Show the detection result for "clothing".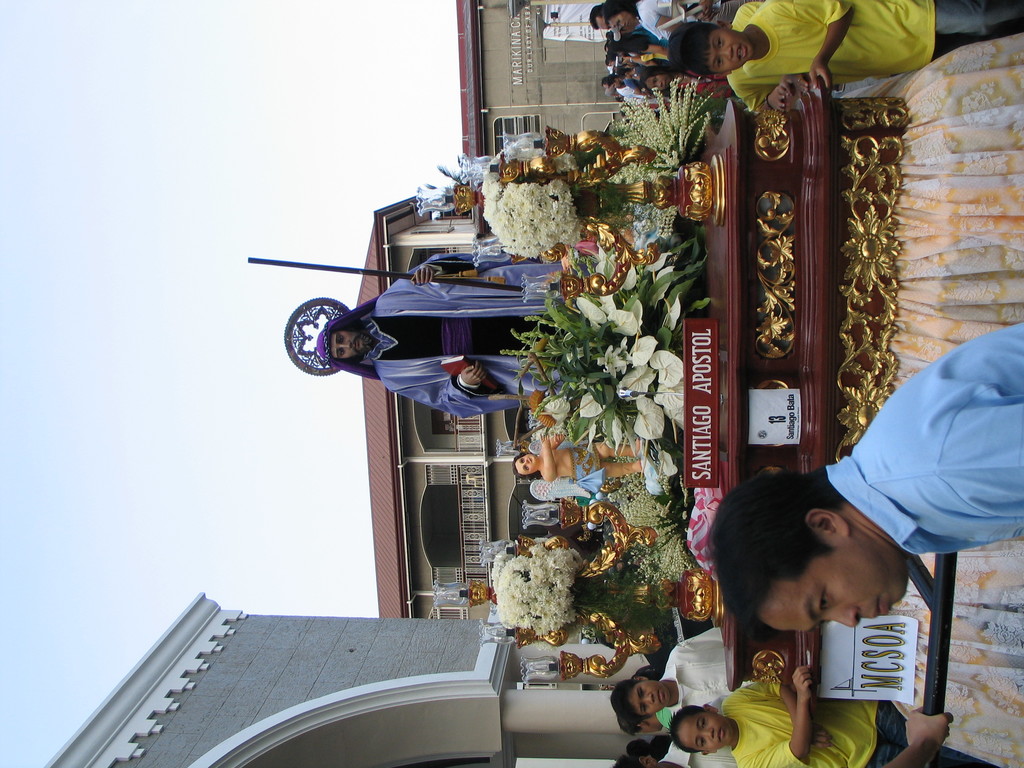
{"x1": 657, "y1": 621, "x2": 738, "y2": 721}.
